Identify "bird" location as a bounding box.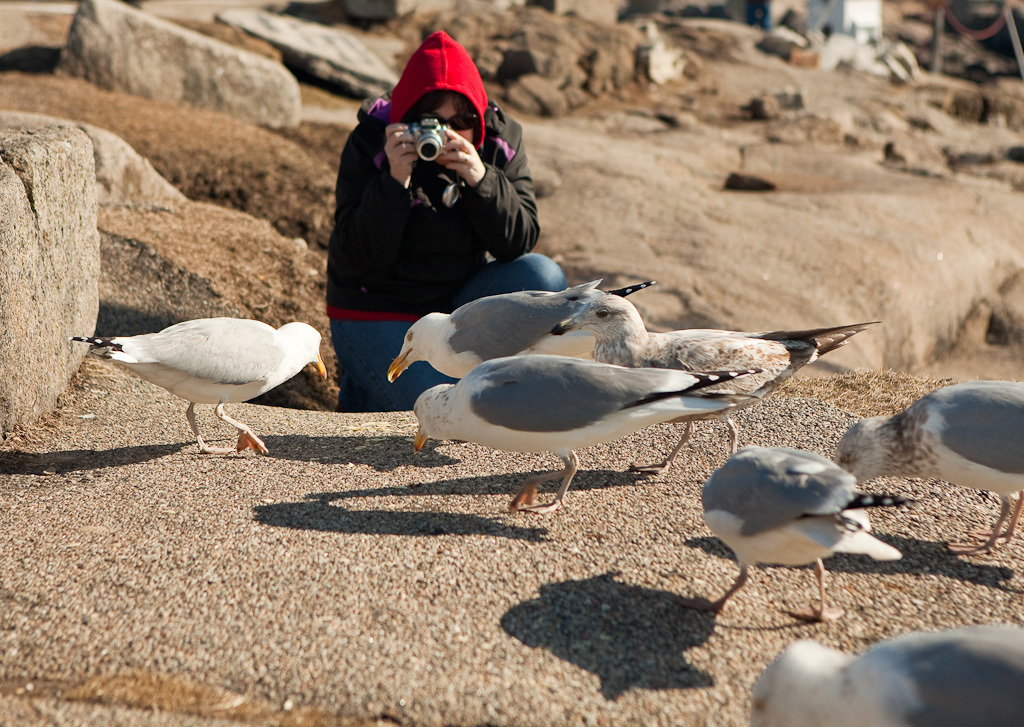
<region>61, 301, 337, 450</region>.
